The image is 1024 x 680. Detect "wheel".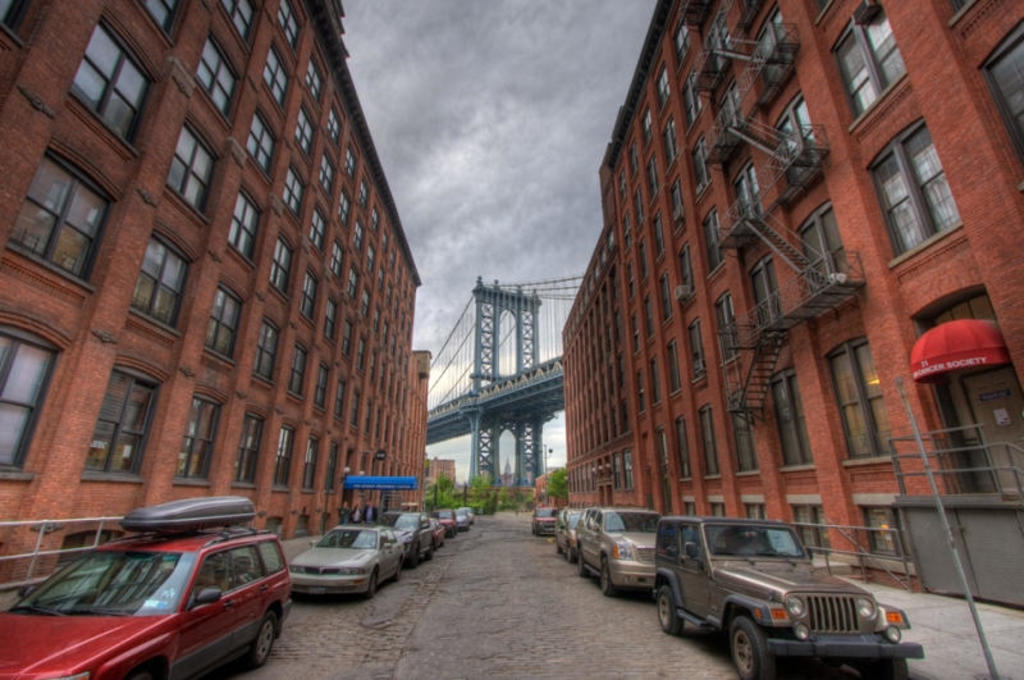
Detection: pyautogui.locateOnScreen(369, 571, 380, 602).
